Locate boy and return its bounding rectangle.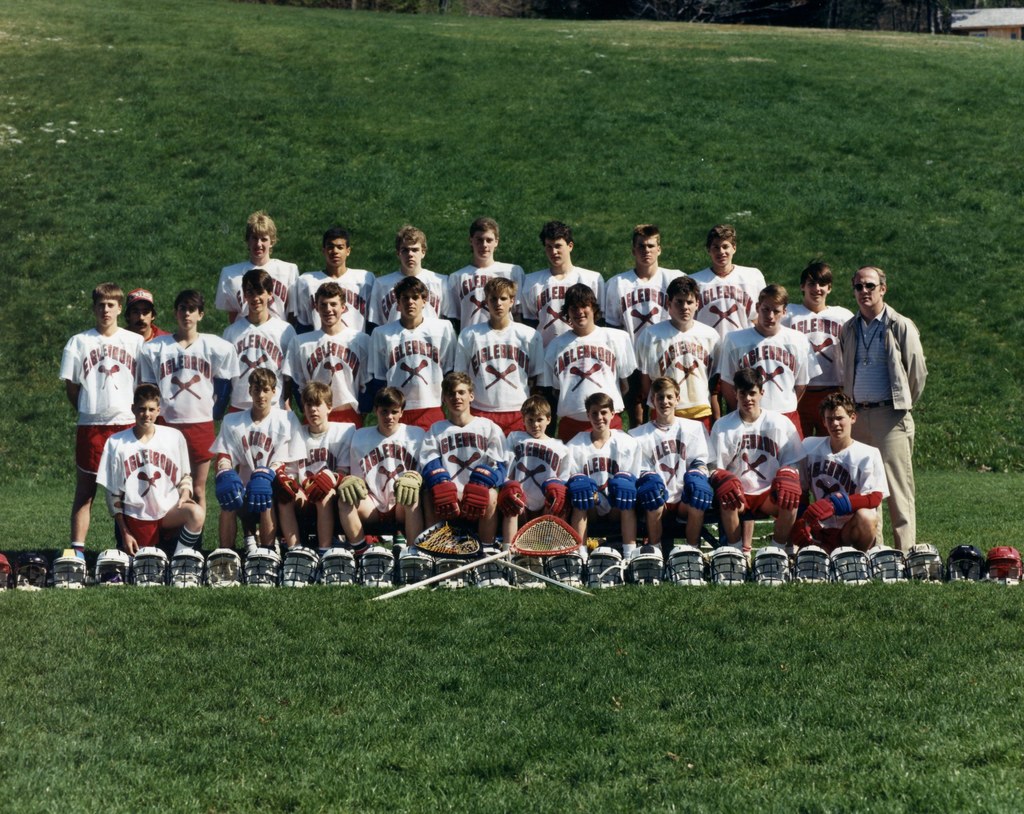
locate(457, 278, 543, 430).
